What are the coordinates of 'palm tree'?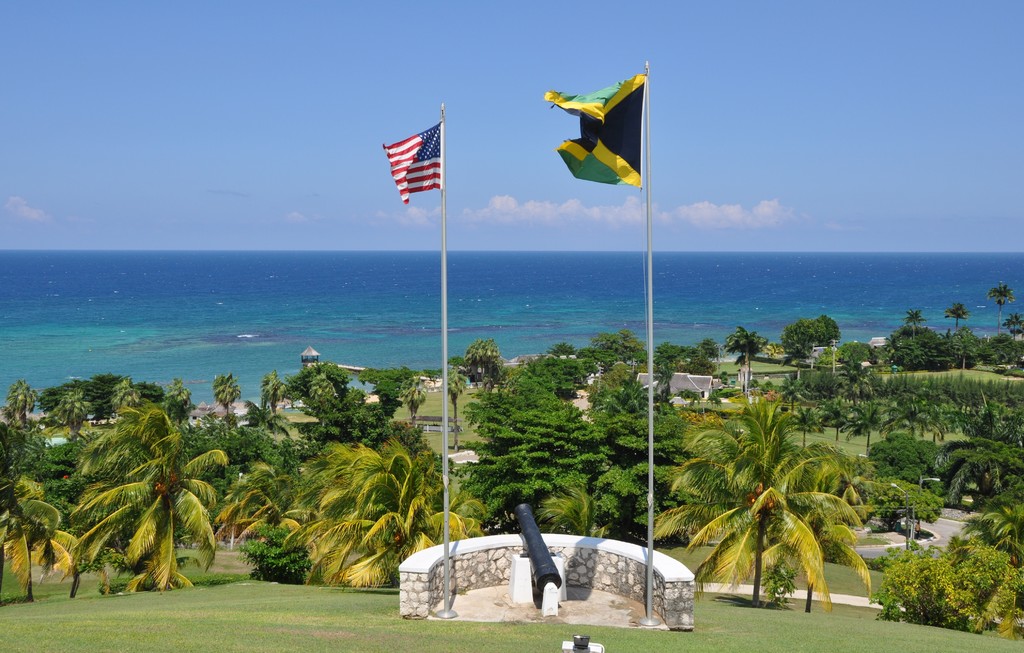
bbox=(996, 273, 1012, 320).
